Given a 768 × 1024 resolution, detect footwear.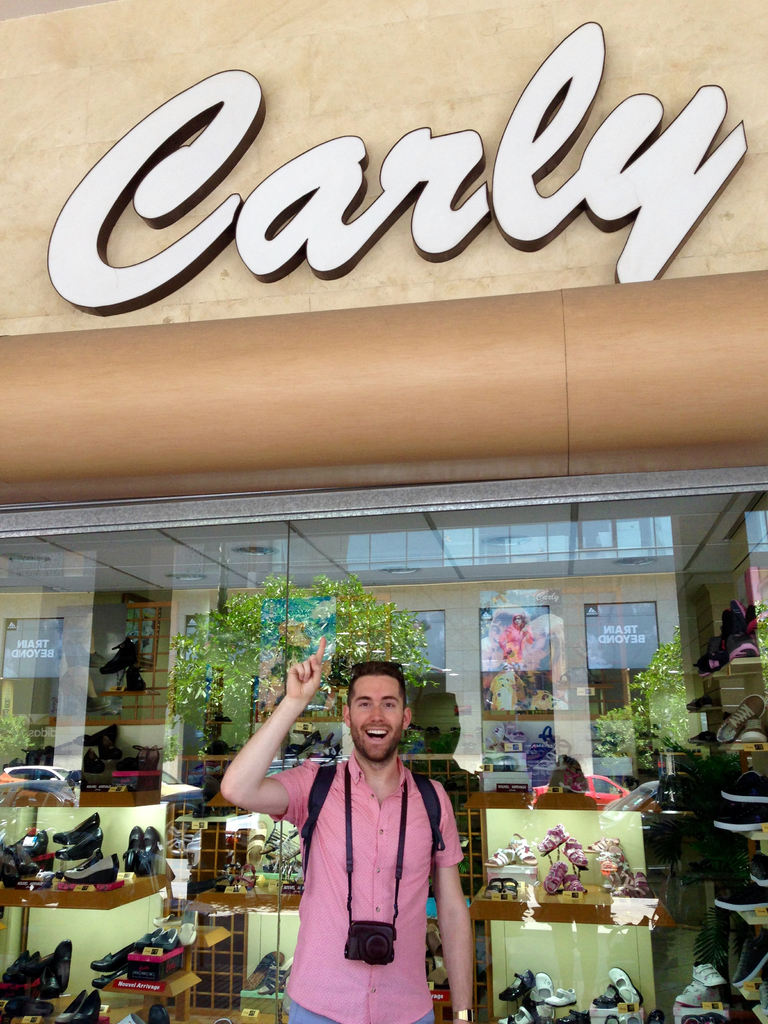
[left=719, top=767, right=767, bottom=801].
